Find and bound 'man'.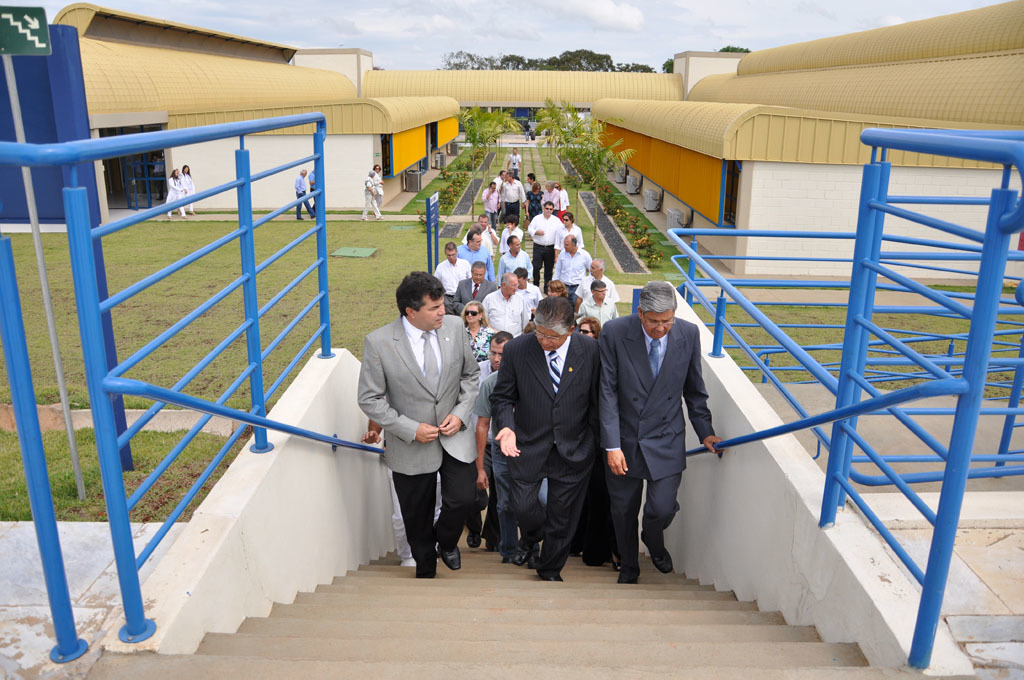
Bound: l=481, t=267, r=524, b=341.
